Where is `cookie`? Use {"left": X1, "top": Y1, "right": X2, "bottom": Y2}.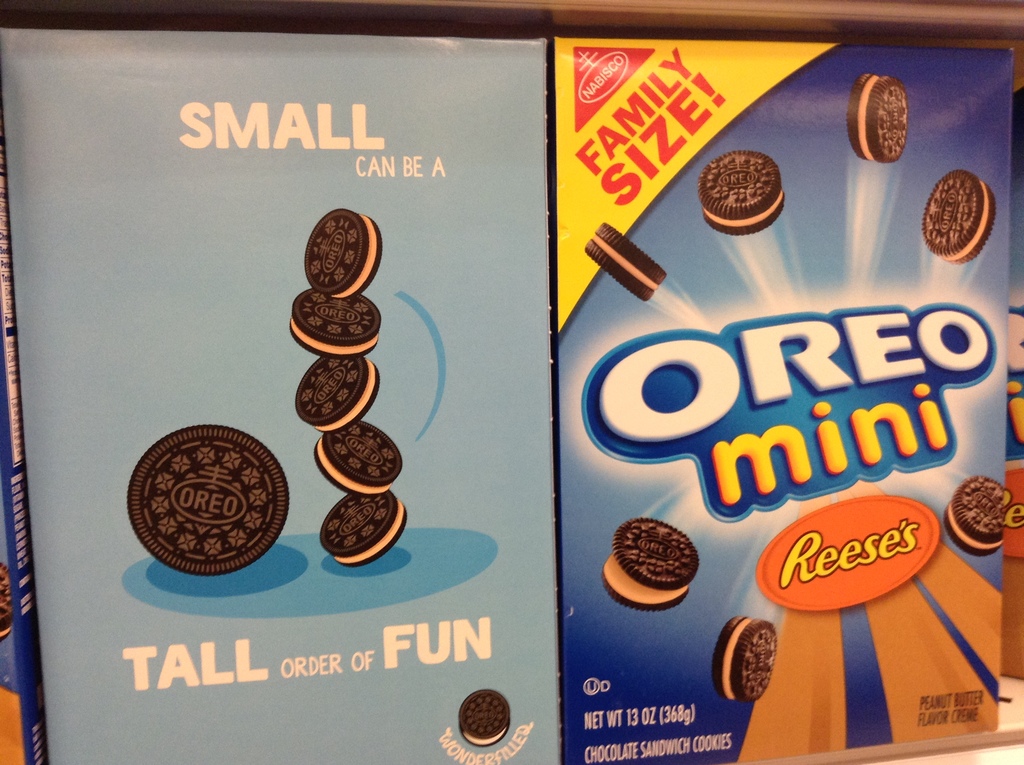
{"left": 300, "top": 205, "right": 383, "bottom": 303}.
